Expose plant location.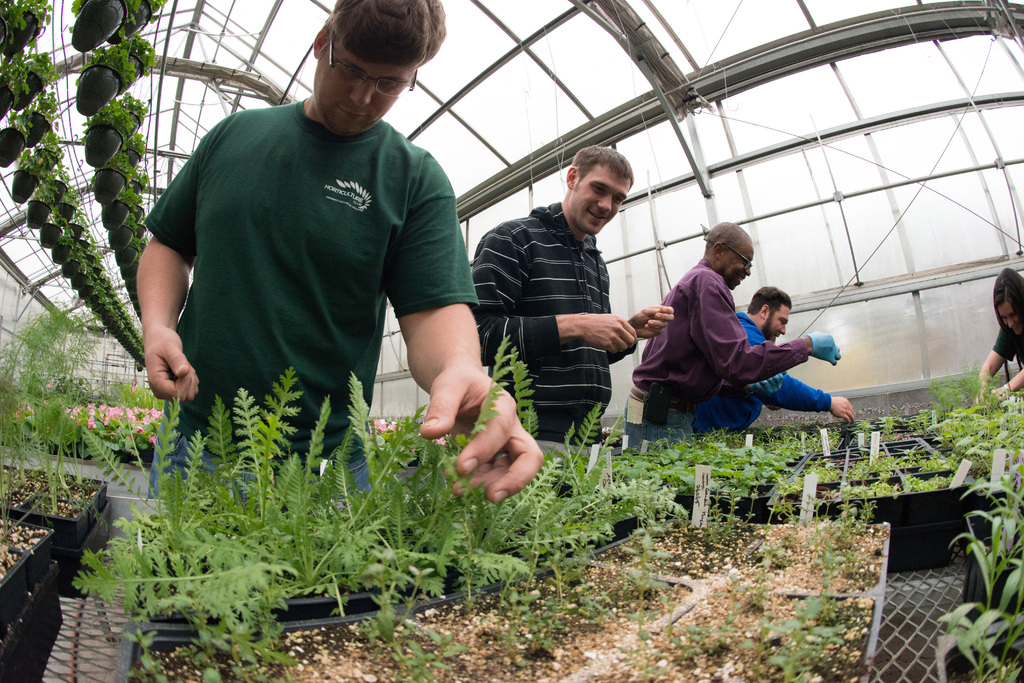
Exposed at [left=0, top=291, right=122, bottom=522].
